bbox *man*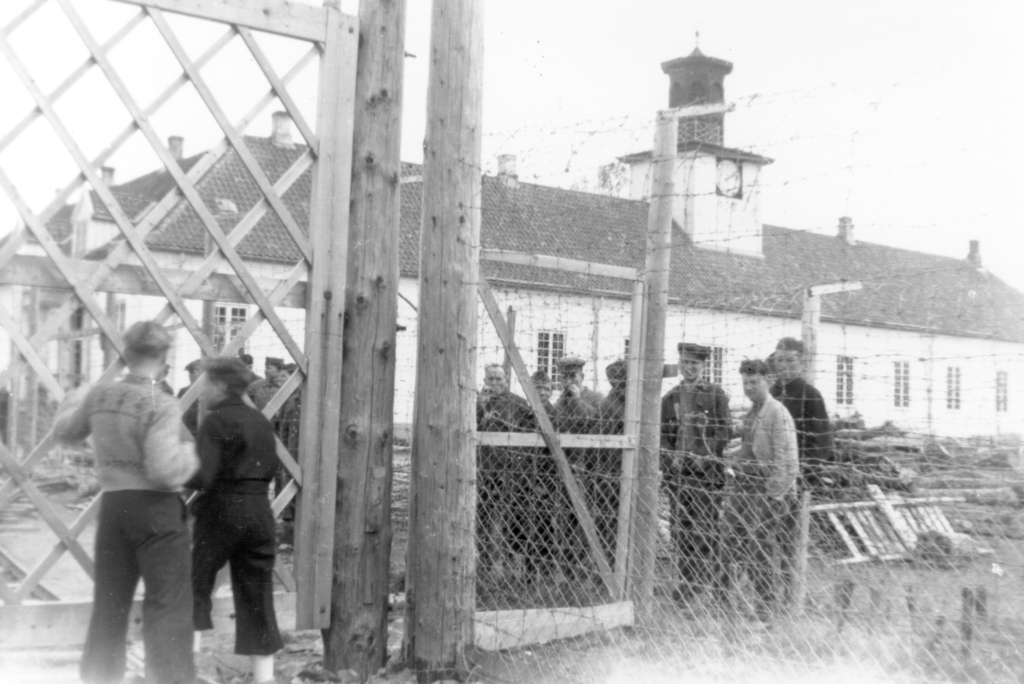
767/334/830/485
